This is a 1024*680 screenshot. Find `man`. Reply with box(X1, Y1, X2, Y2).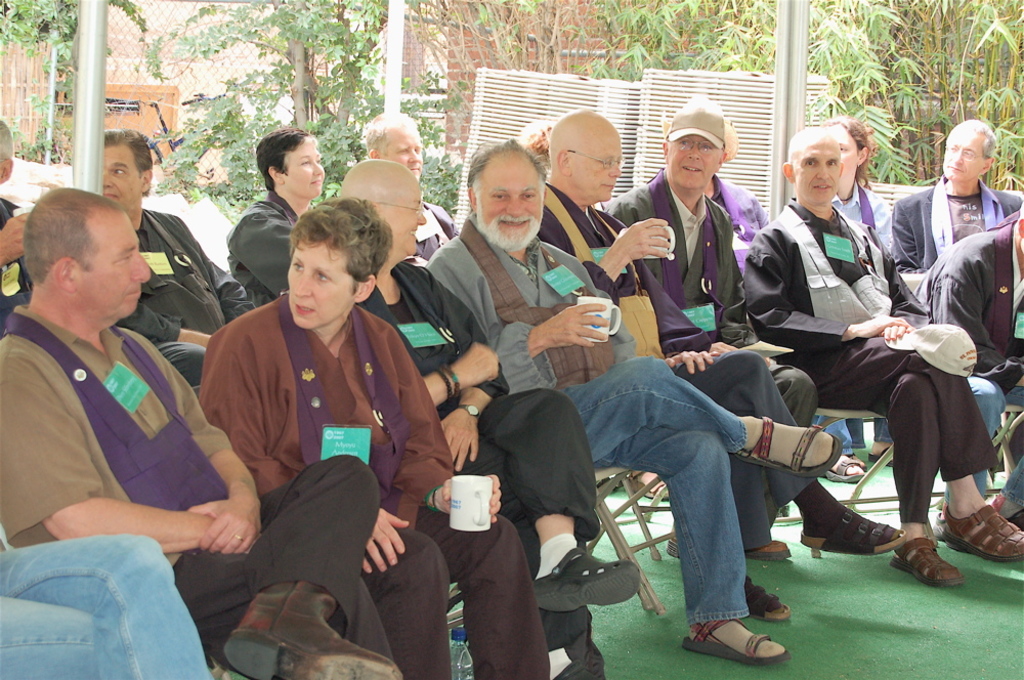
box(604, 105, 819, 565).
